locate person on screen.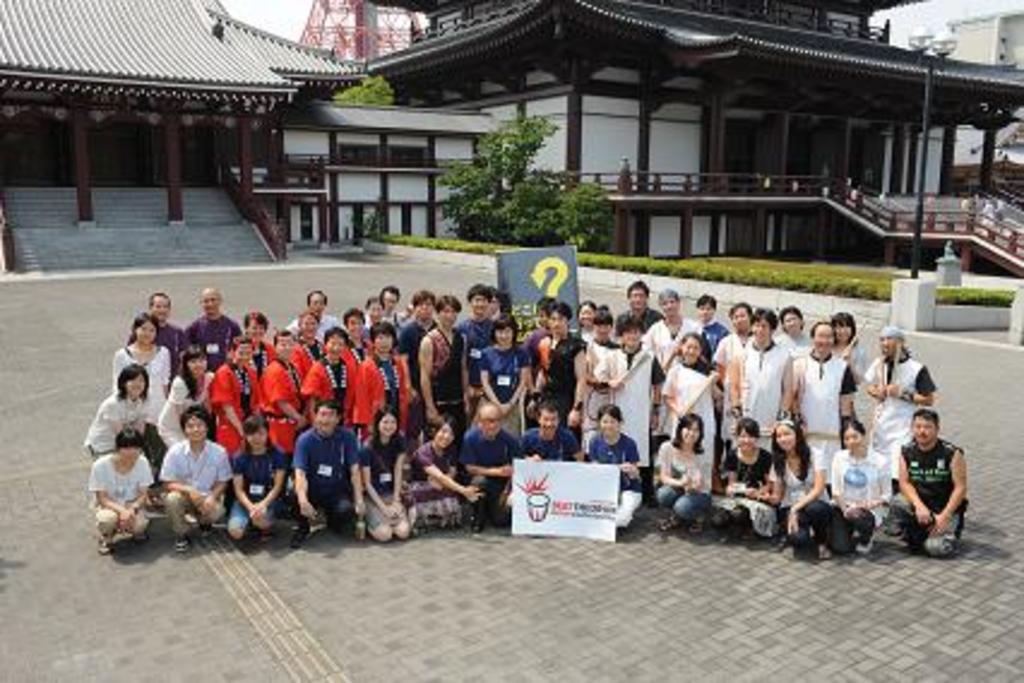
On screen at crop(349, 305, 373, 351).
